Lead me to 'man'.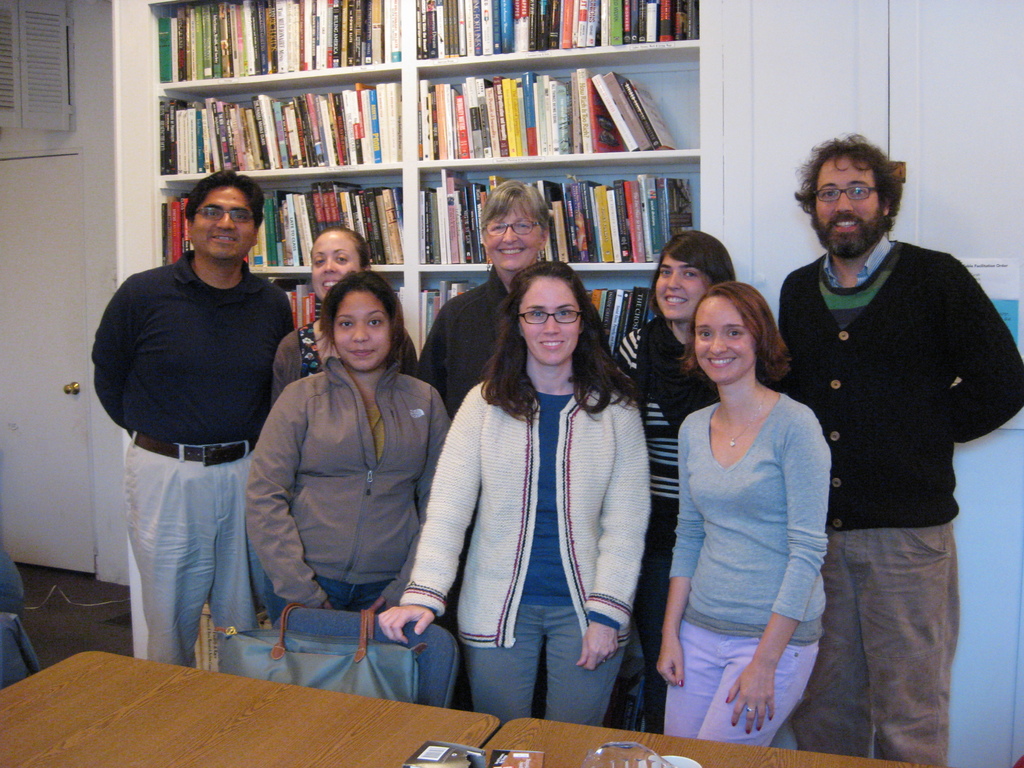
Lead to 88,173,297,668.
